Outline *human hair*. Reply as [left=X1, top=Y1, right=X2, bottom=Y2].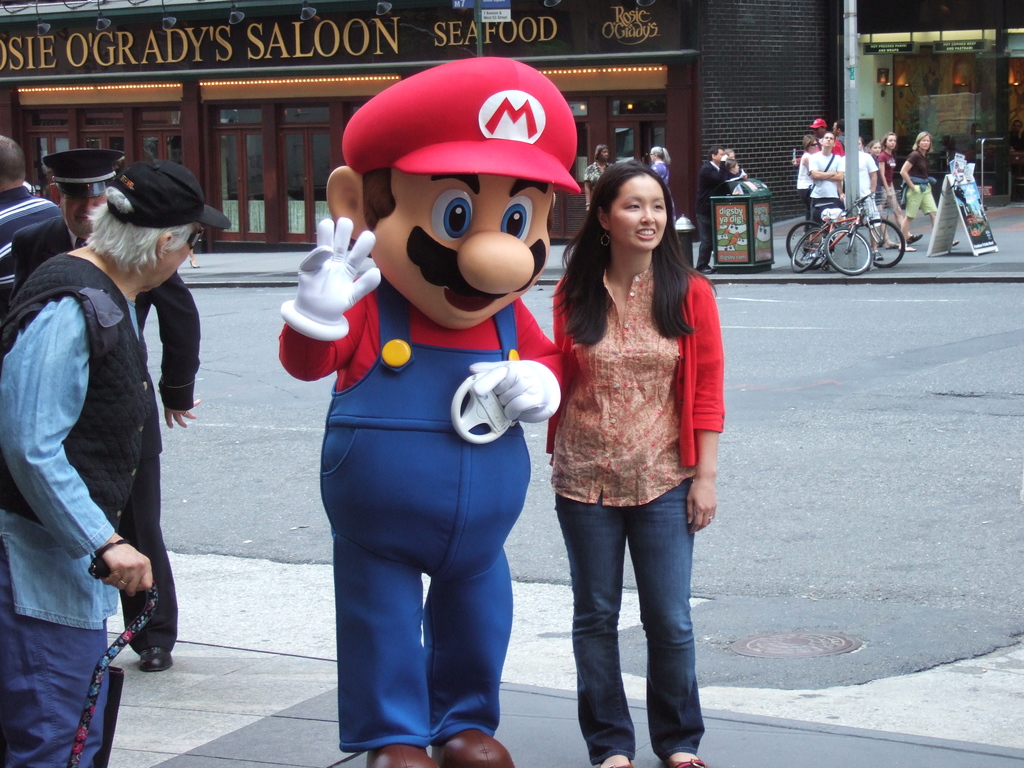
[left=801, top=134, right=816, bottom=151].
